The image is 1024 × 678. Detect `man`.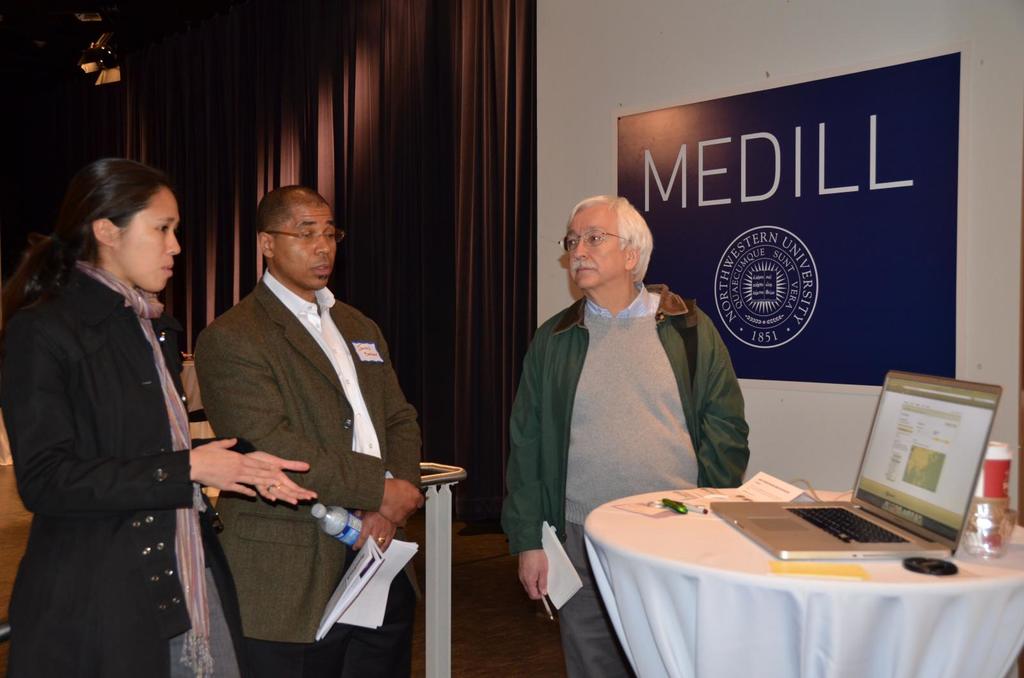
Detection: rect(174, 163, 433, 659).
